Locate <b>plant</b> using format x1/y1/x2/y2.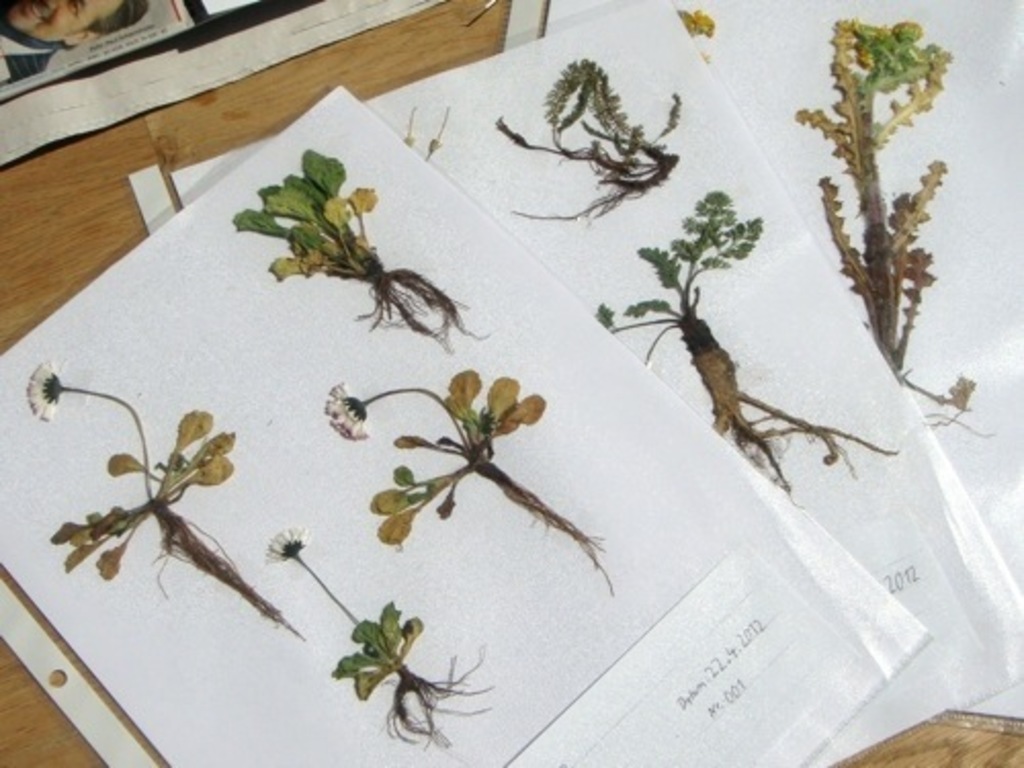
784/8/999/444.
